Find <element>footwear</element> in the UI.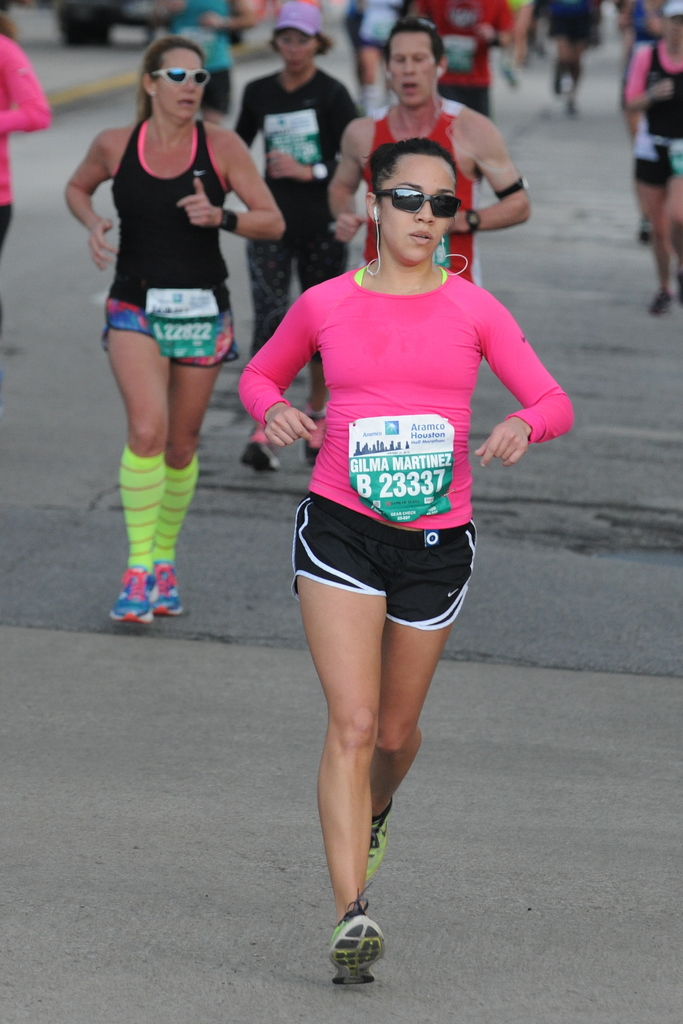
UI element at x1=364 y1=795 x2=386 y2=893.
